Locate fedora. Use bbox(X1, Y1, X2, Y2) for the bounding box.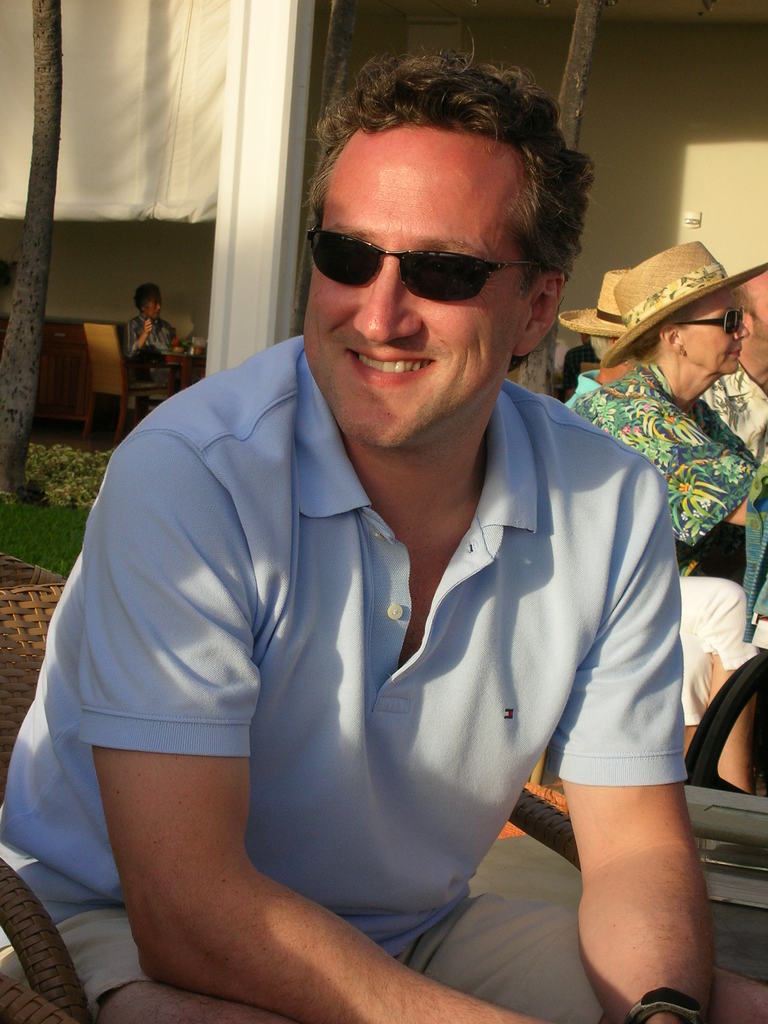
bbox(593, 237, 767, 371).
